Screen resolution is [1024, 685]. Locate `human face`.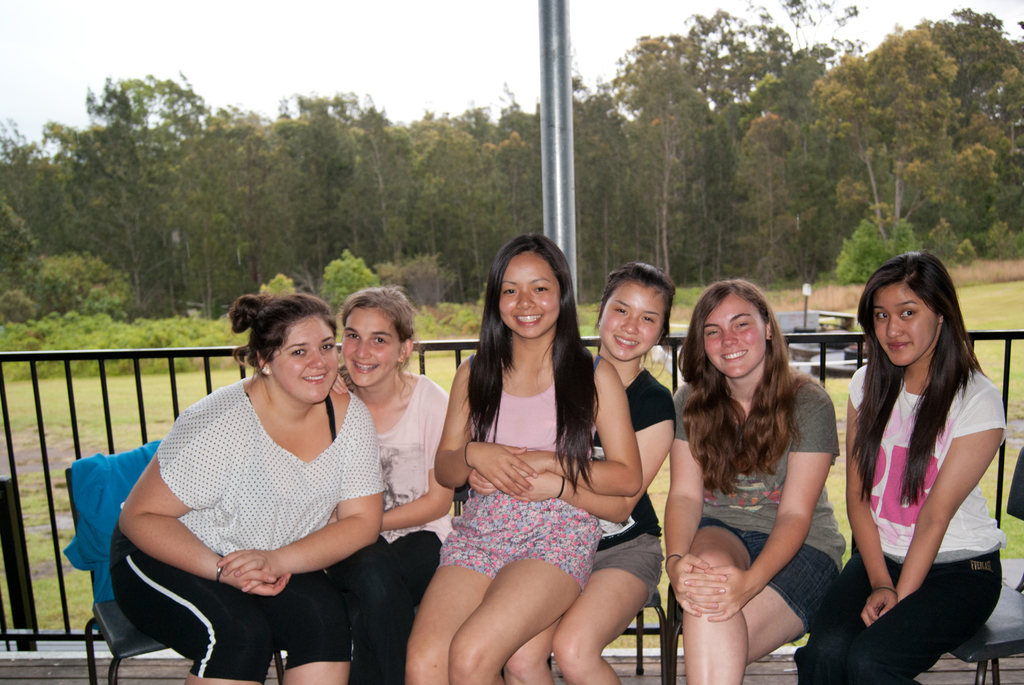
pyautogui.locateOnScreen(269, 315, 339, 404).
